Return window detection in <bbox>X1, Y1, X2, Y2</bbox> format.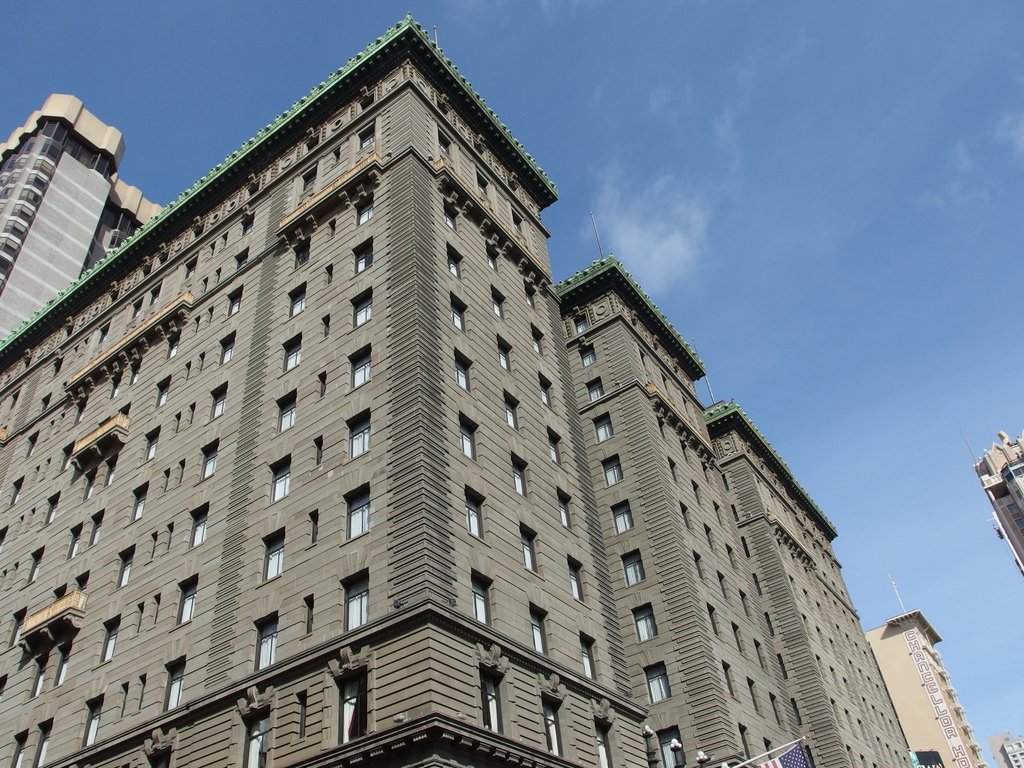
<bbox>546, 435, 563, 466</bbox>.
